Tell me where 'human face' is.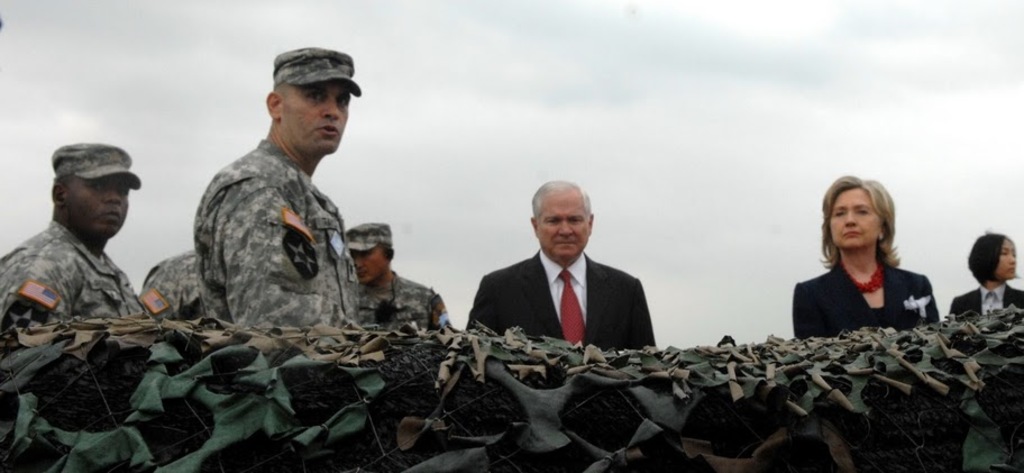
'human face' is at {"left": 830, "top": 189, "right": 883, "bottom": 243}.
